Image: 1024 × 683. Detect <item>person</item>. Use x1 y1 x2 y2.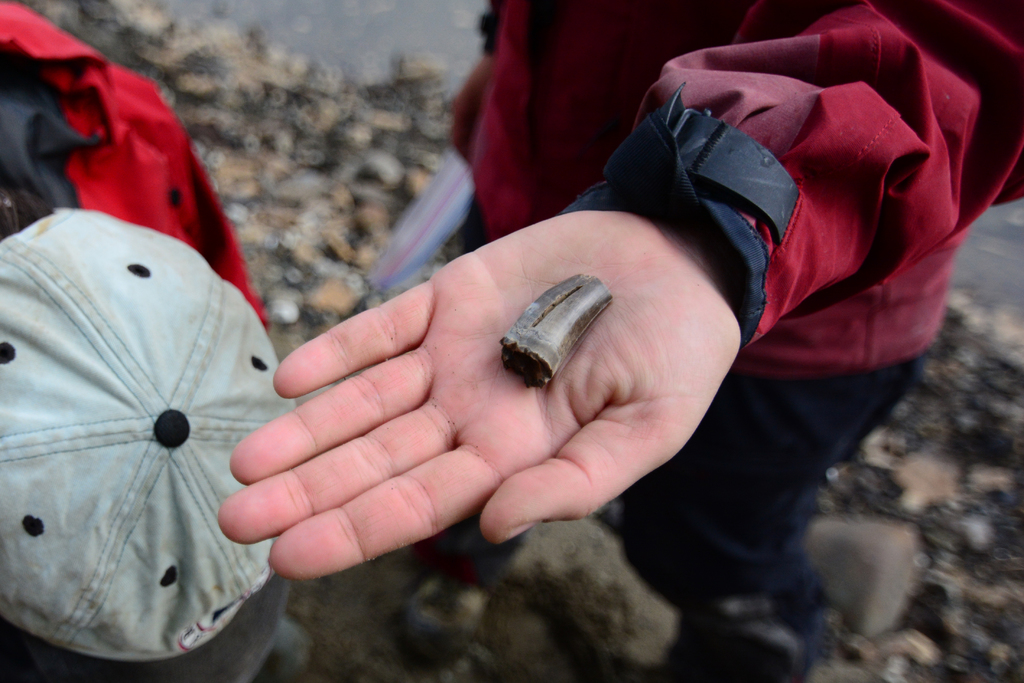
216 0 1023 682.
